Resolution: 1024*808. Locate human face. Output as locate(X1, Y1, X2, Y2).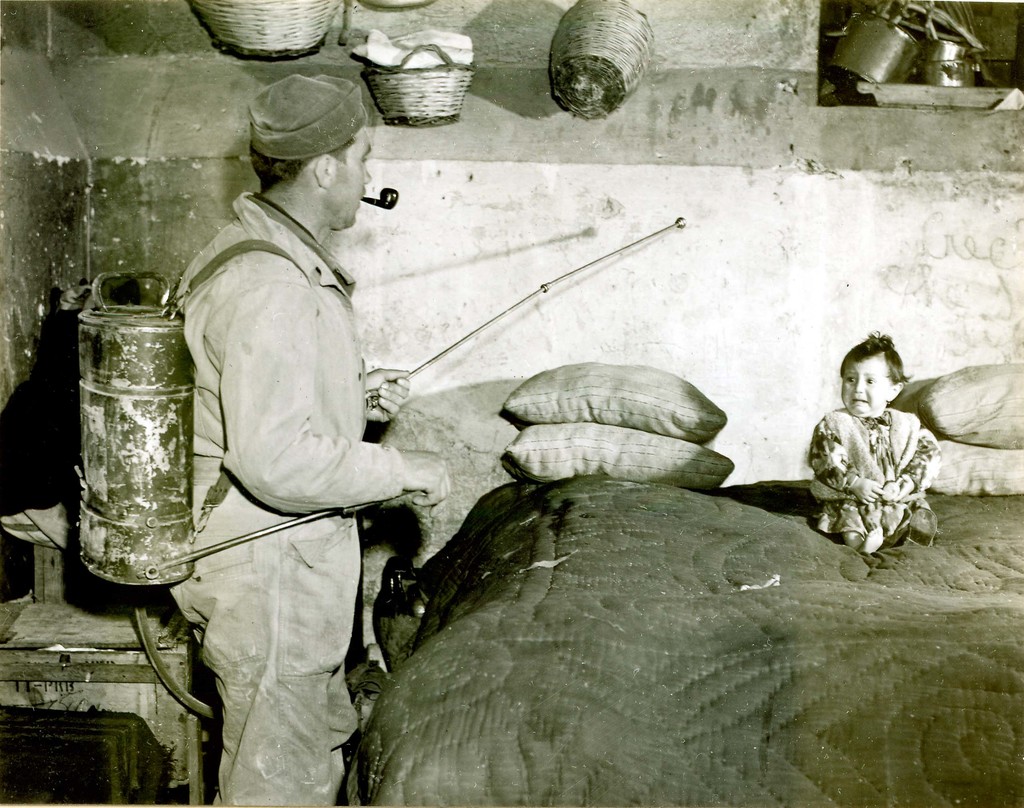
locate(333, 125, 375, 231).
